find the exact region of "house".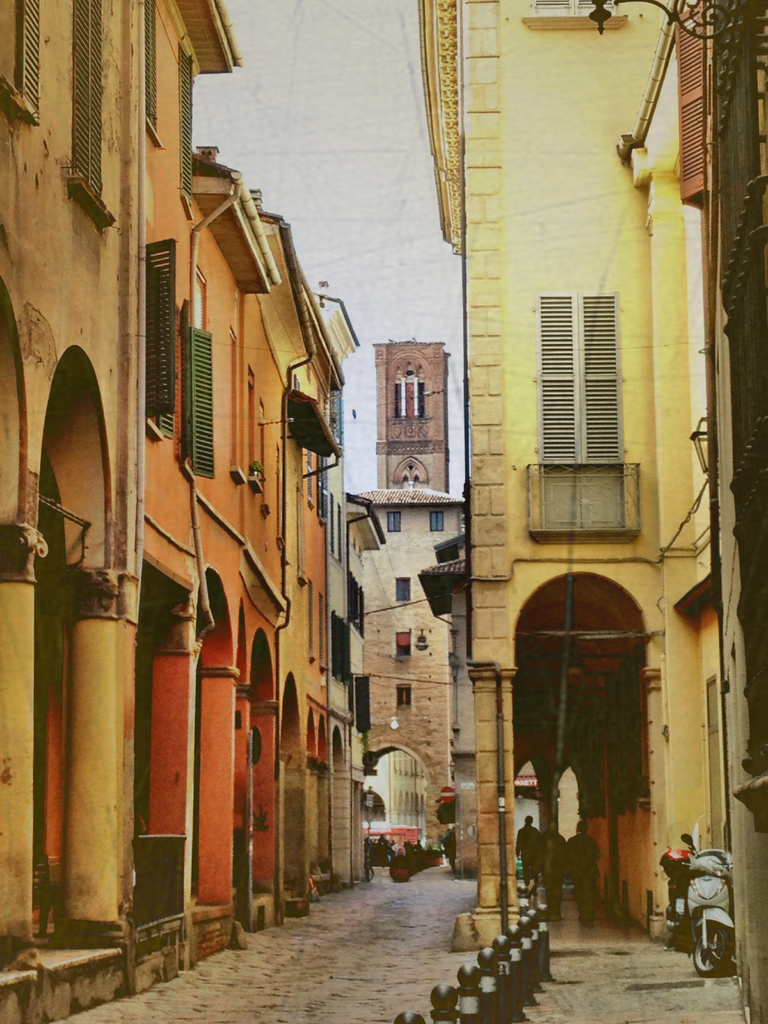
Exact region: [44,0,269,944].
